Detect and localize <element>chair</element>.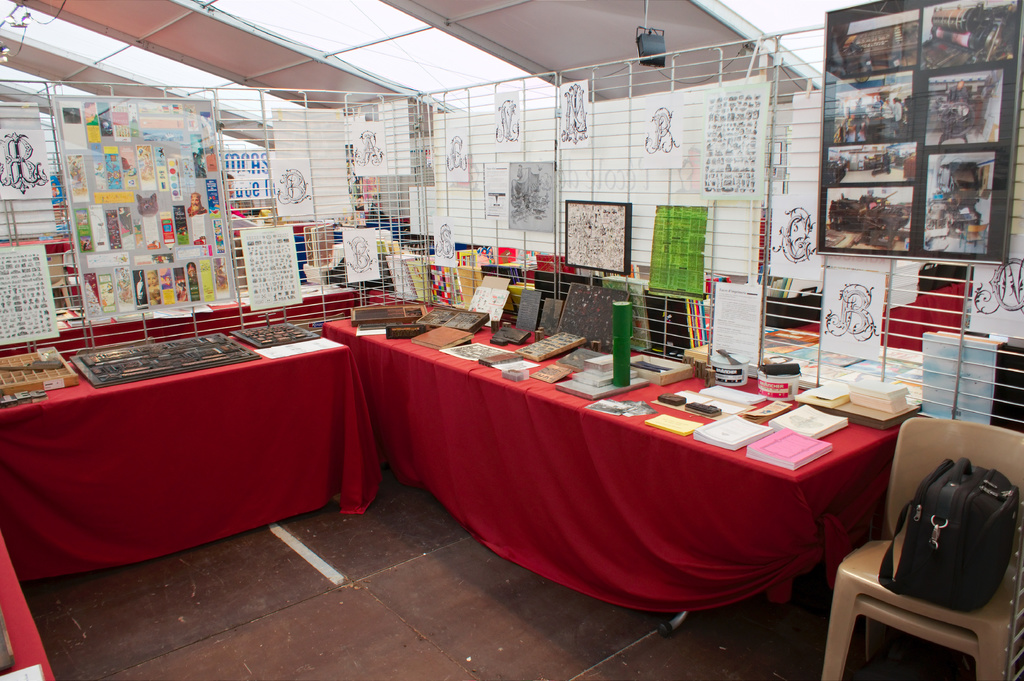
Localized at BBox(837, 597, 977, 680).
